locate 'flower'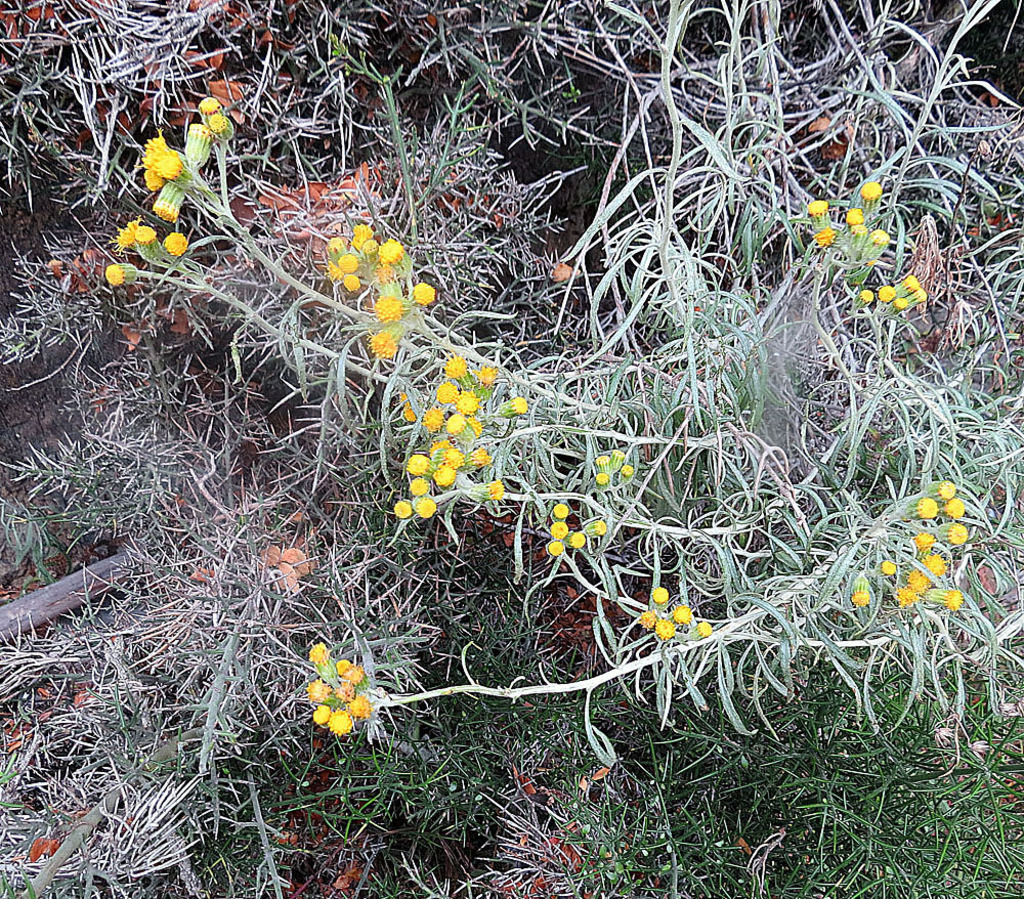
x1=939 y1=588 x2=969 y2=610
